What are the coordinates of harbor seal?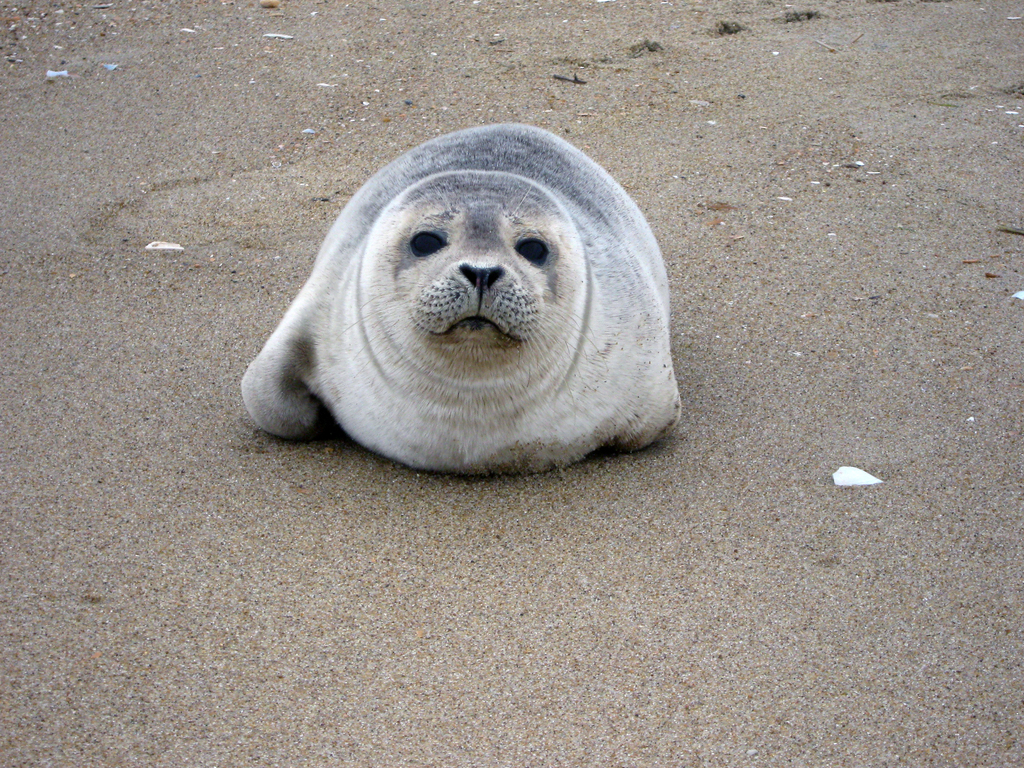
(239, 121, 685, 481).
